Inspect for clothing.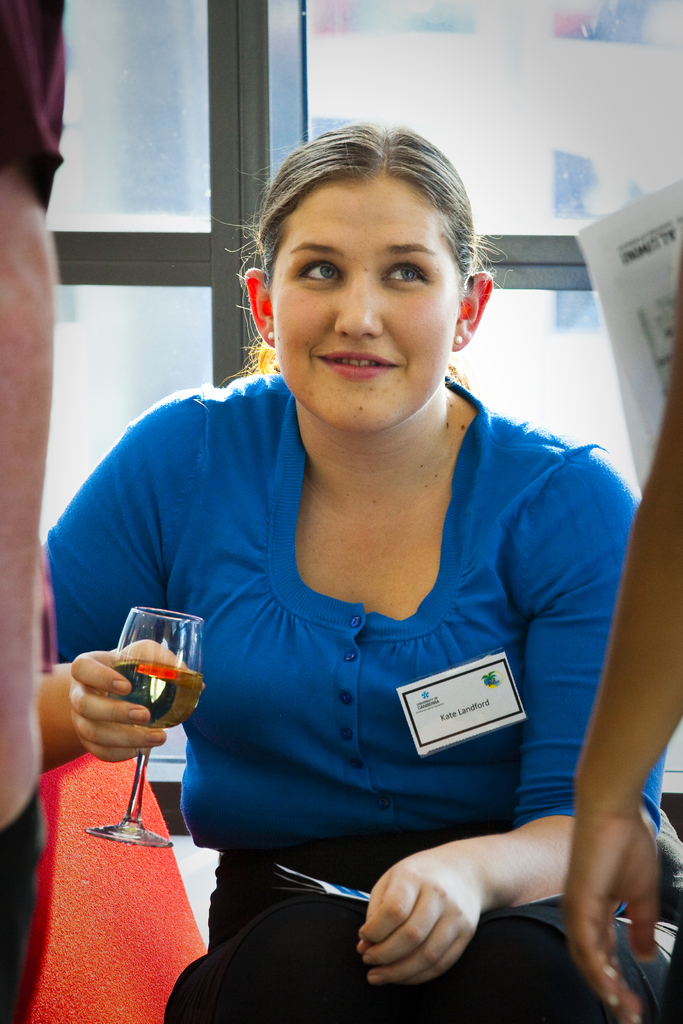
Inspection: 0,0,68,206.
